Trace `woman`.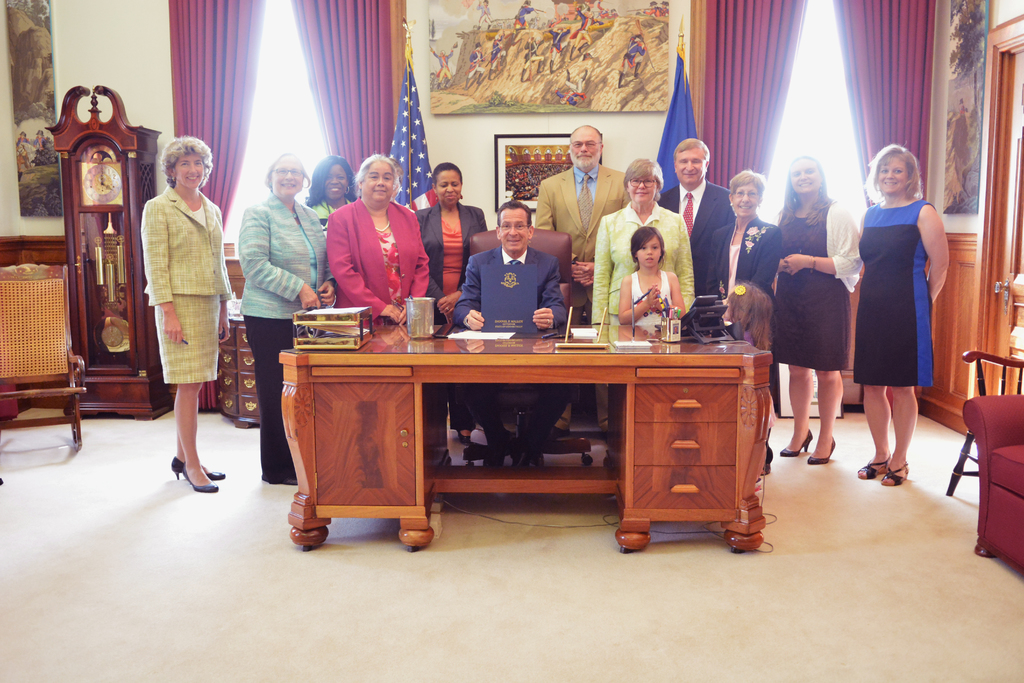
Traced to <bbox>854, 144, 950, 489</bbox>.
